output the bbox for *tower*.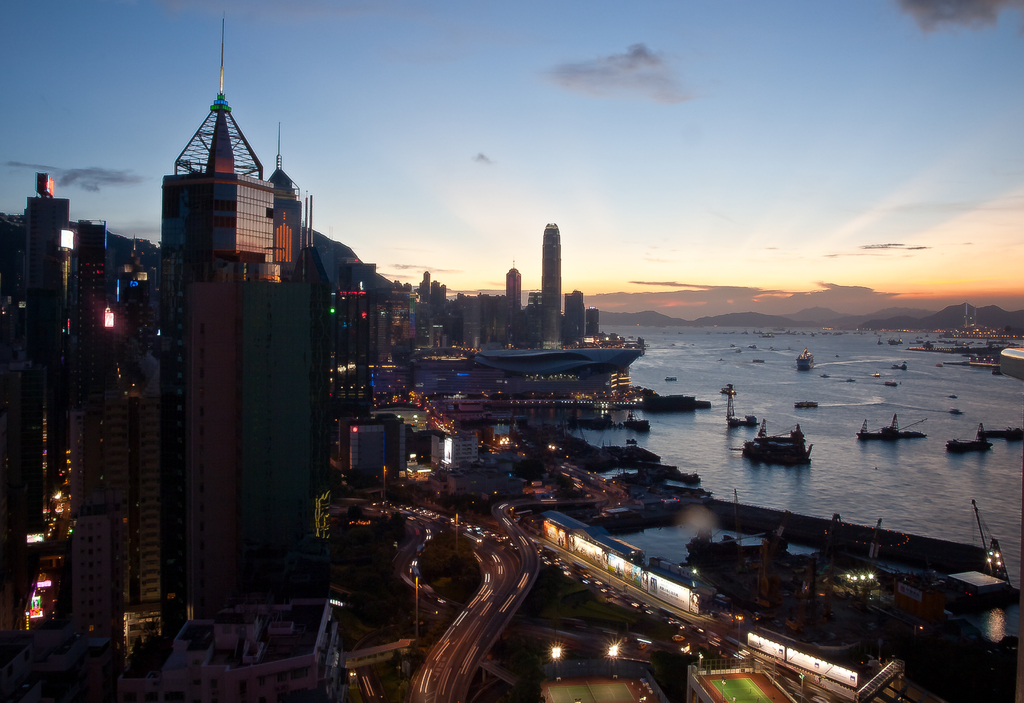
BBox(166, 47, 294, 626).
